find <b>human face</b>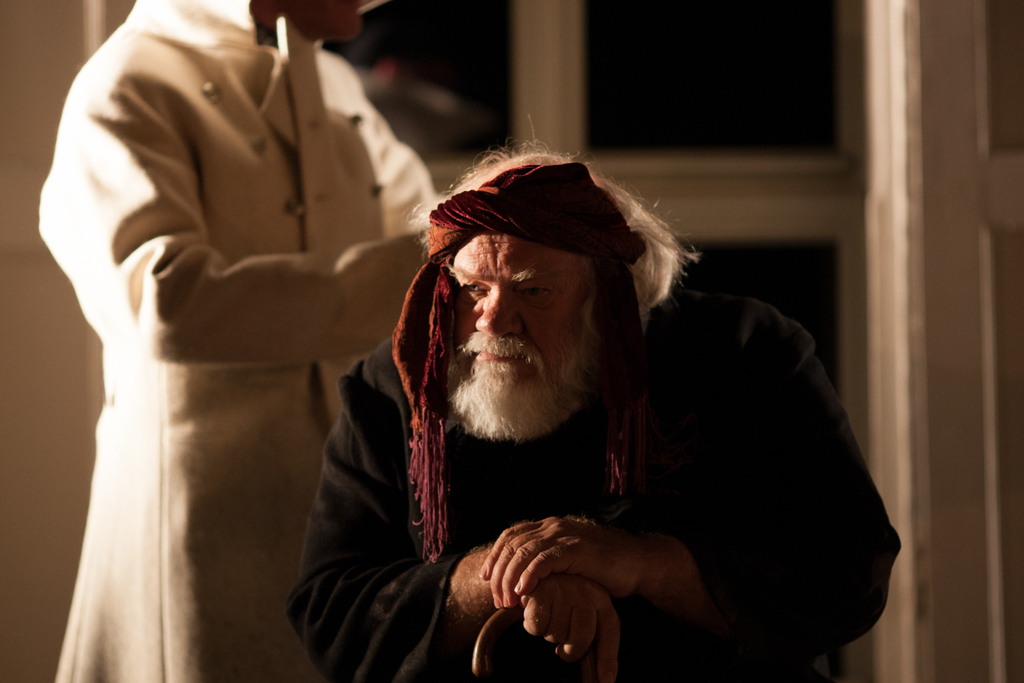
(left=451, top=233, right=590, bottom=445)
